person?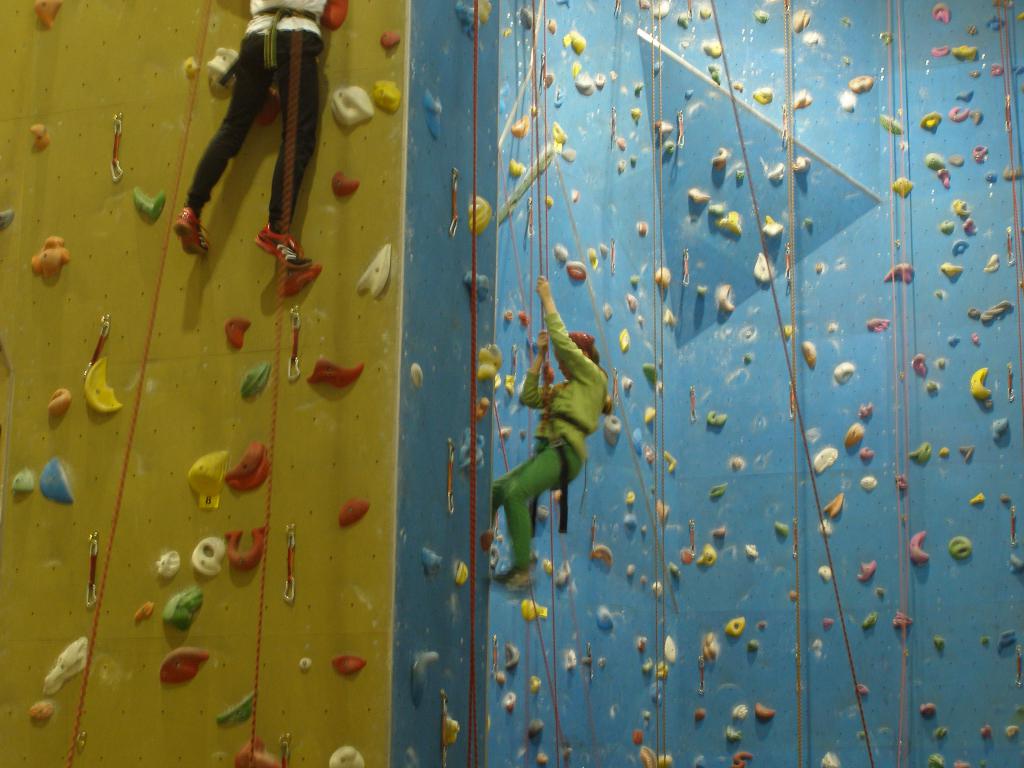
(175, 0, 335, 268)
